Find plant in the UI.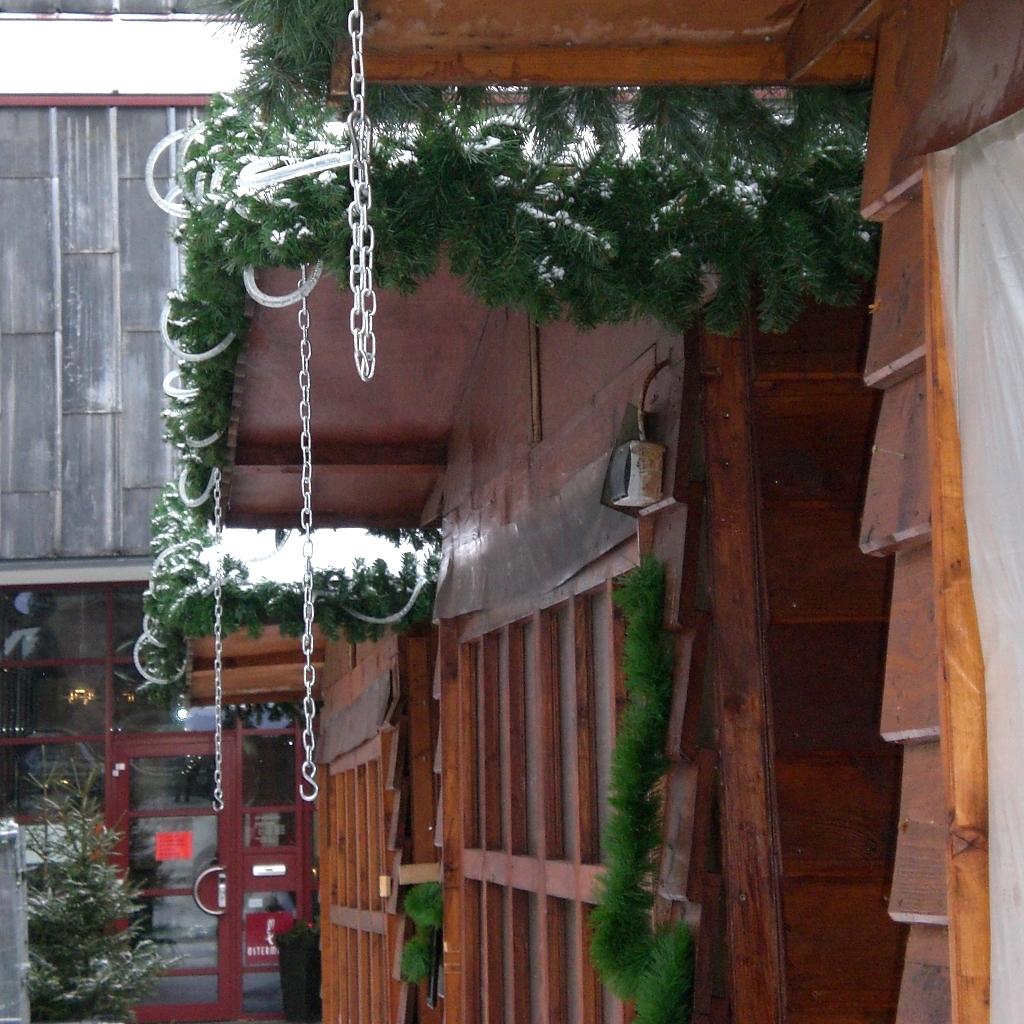
UI element at region(582, 549, 703, 1023).
